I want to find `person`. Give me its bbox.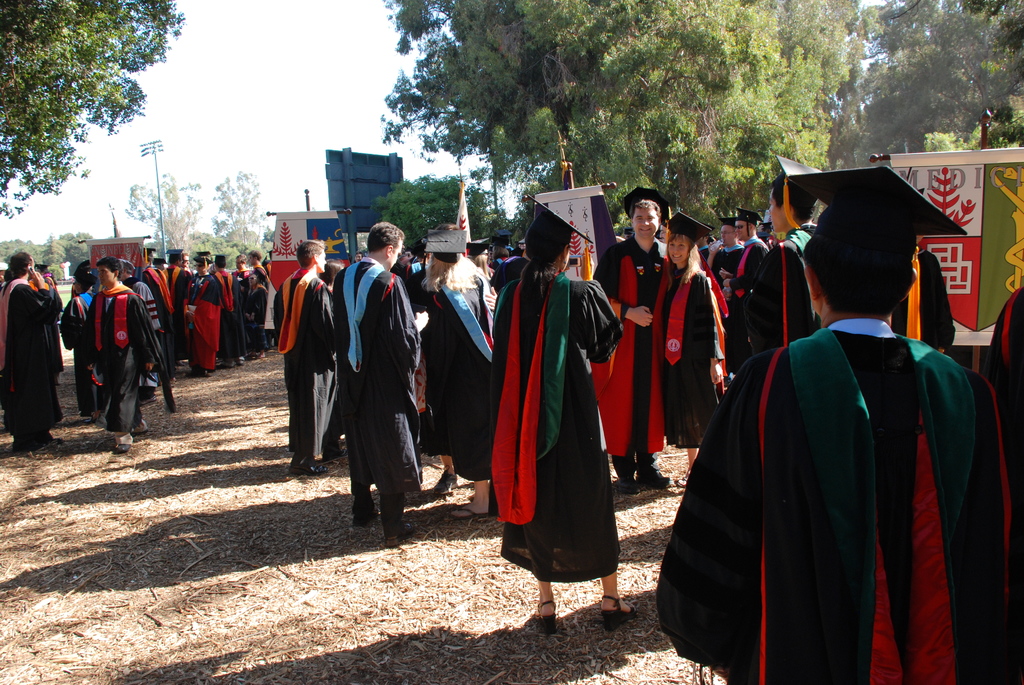
[left=890, top=239, right=953, bottom=356].
